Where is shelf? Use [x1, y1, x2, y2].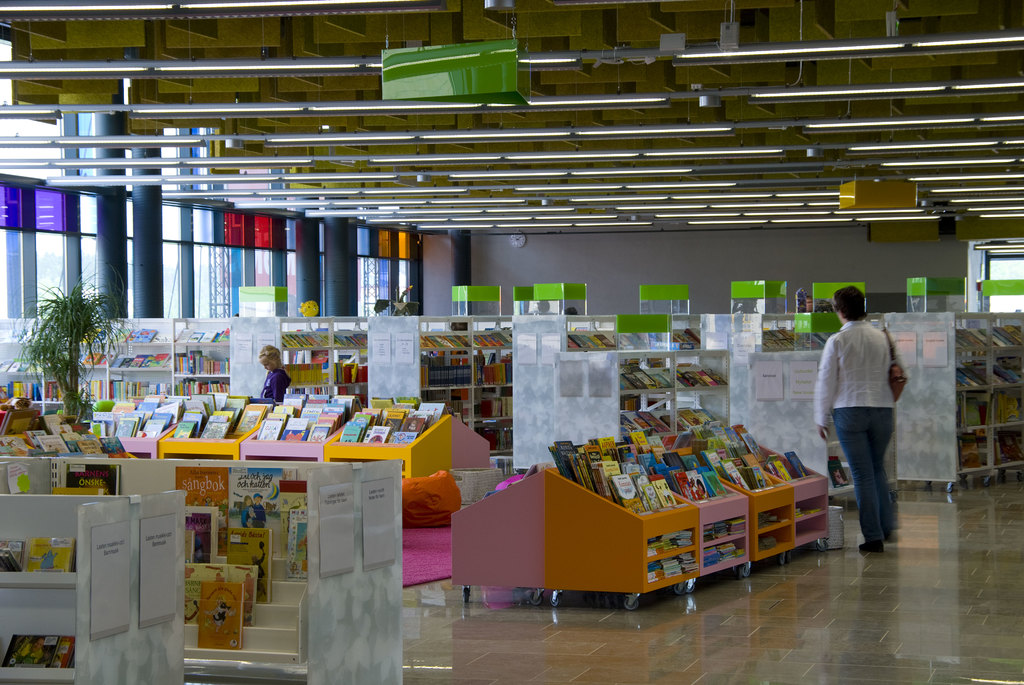
[613, 397, 675, 438].
